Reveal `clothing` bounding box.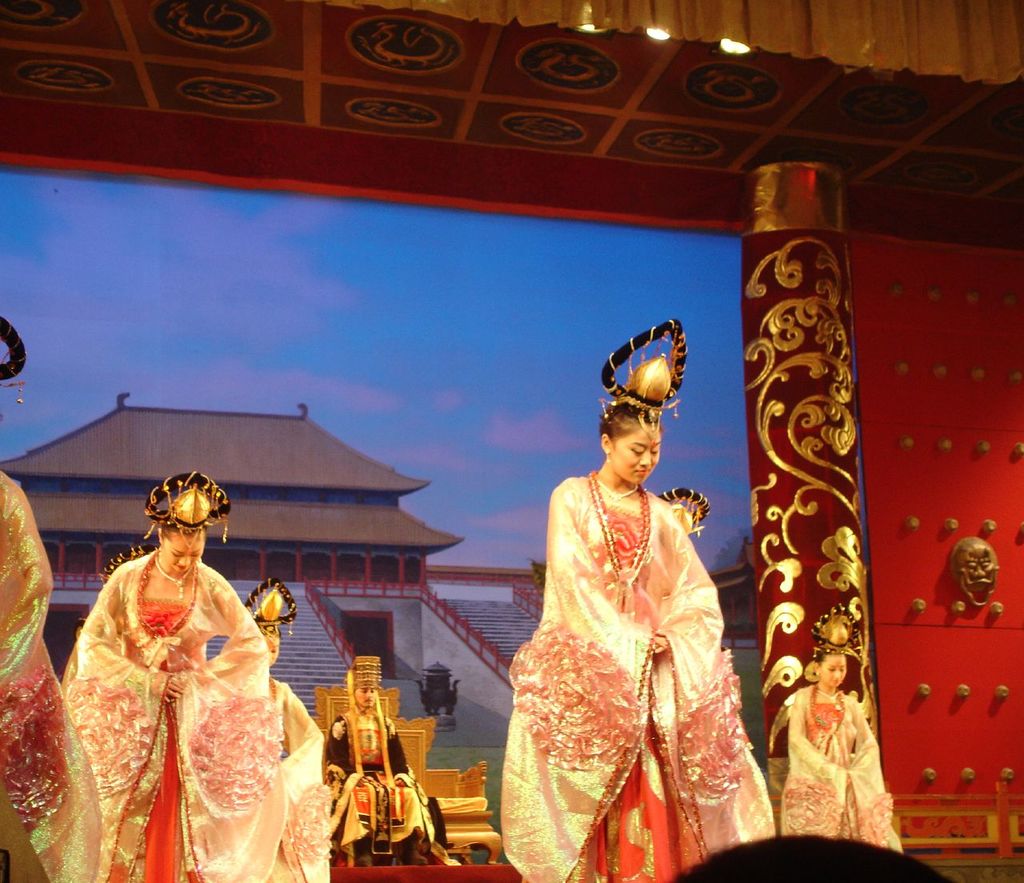
Revealed: box=[499, 313, 777, 882].
